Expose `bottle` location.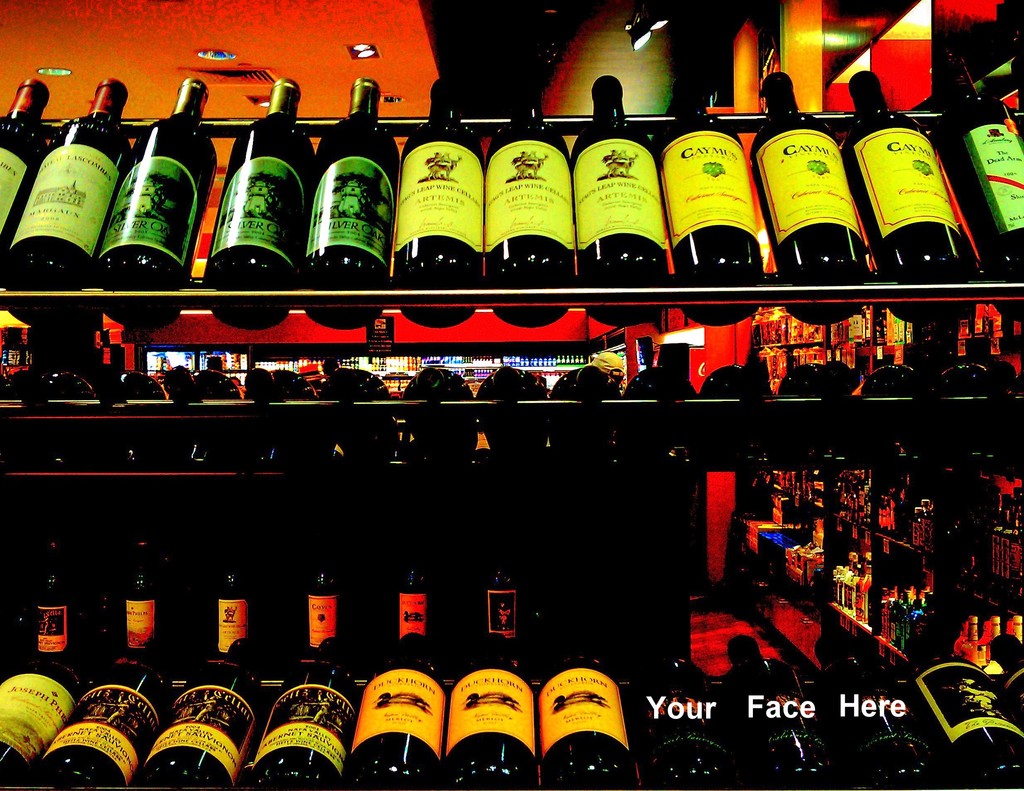
Exposed at box=[472, 535, 534, 642].
